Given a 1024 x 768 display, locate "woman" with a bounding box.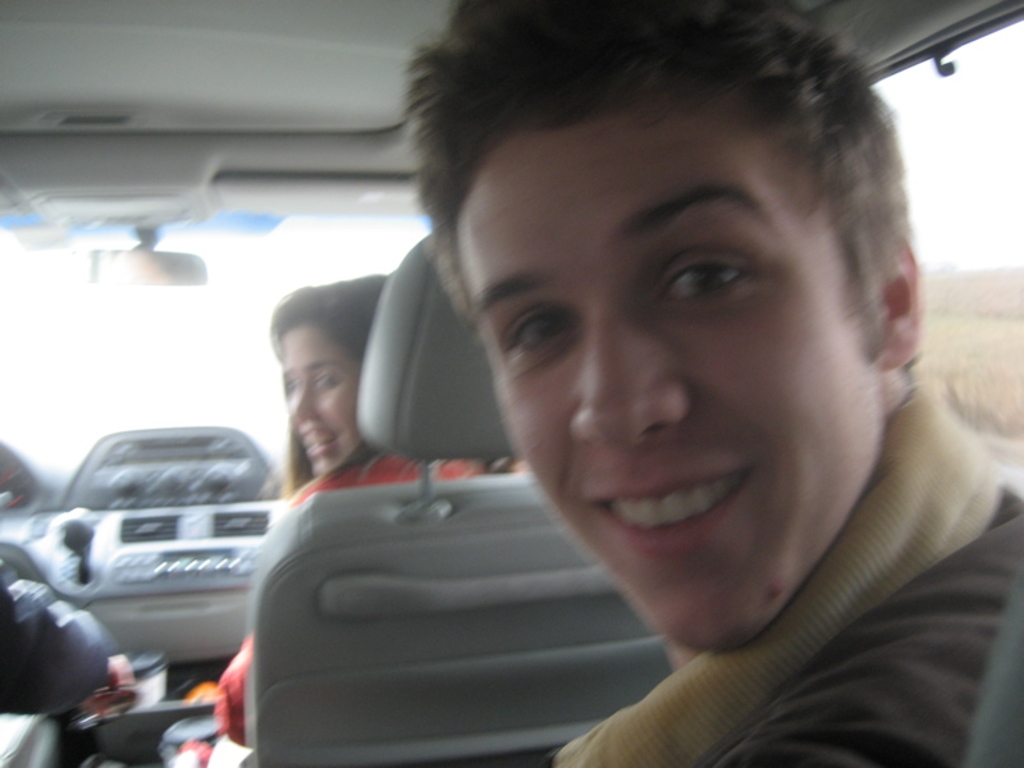
Located: box(218, 278, 488, 731).
